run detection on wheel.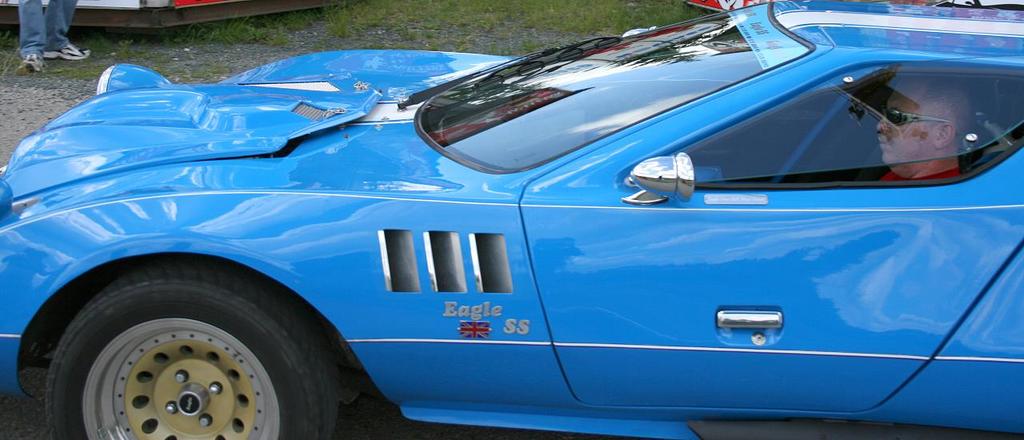
Result: bbox(34, 260, 346, 439).
